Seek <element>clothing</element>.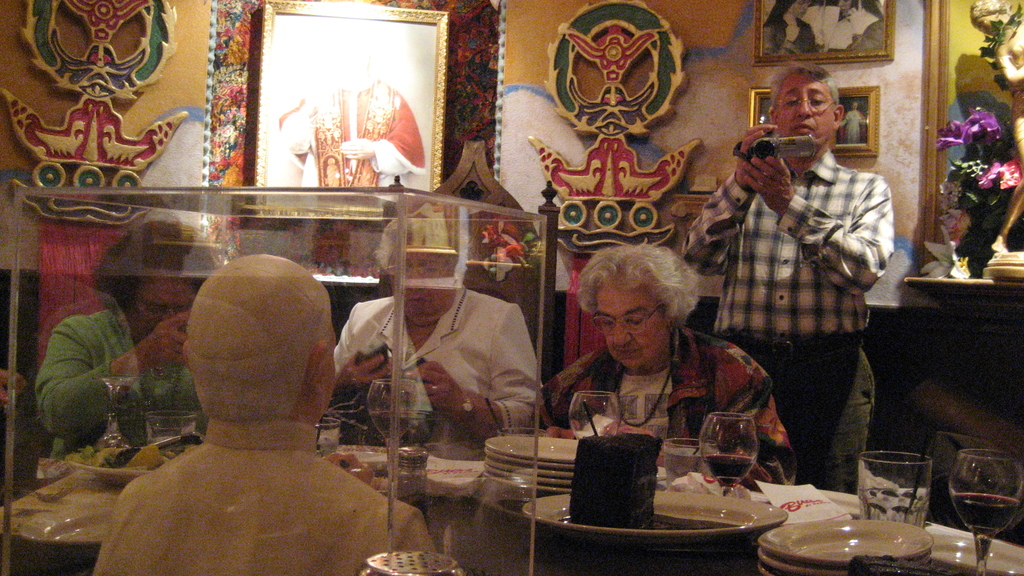
[x1=681, y1=145, x2=894, y2=490].
